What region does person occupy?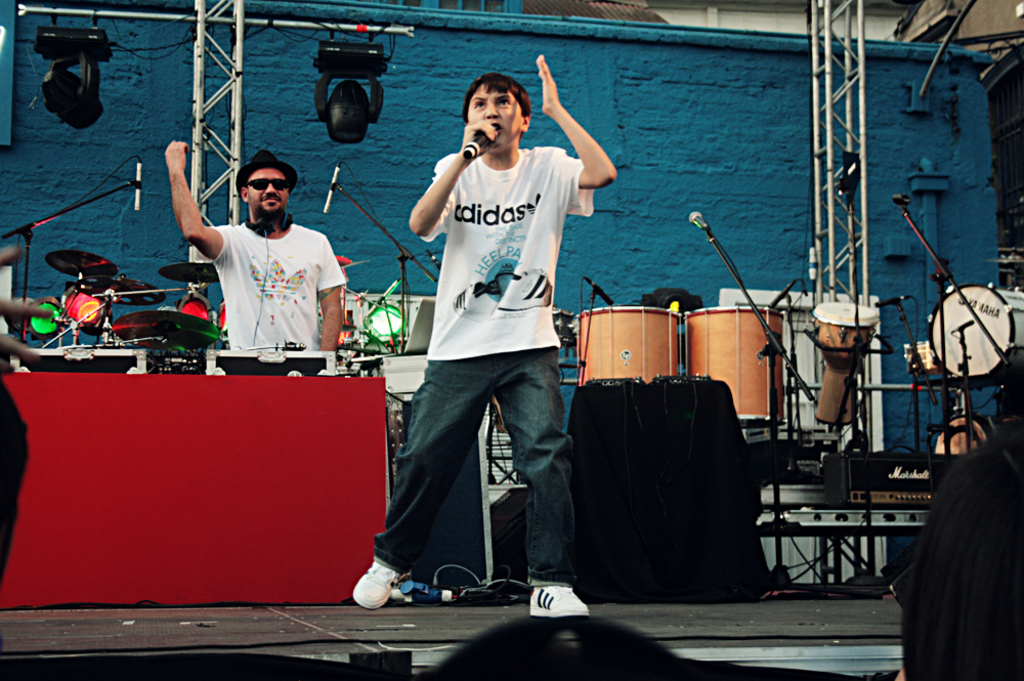
detection(349, 52, 617, 619).
